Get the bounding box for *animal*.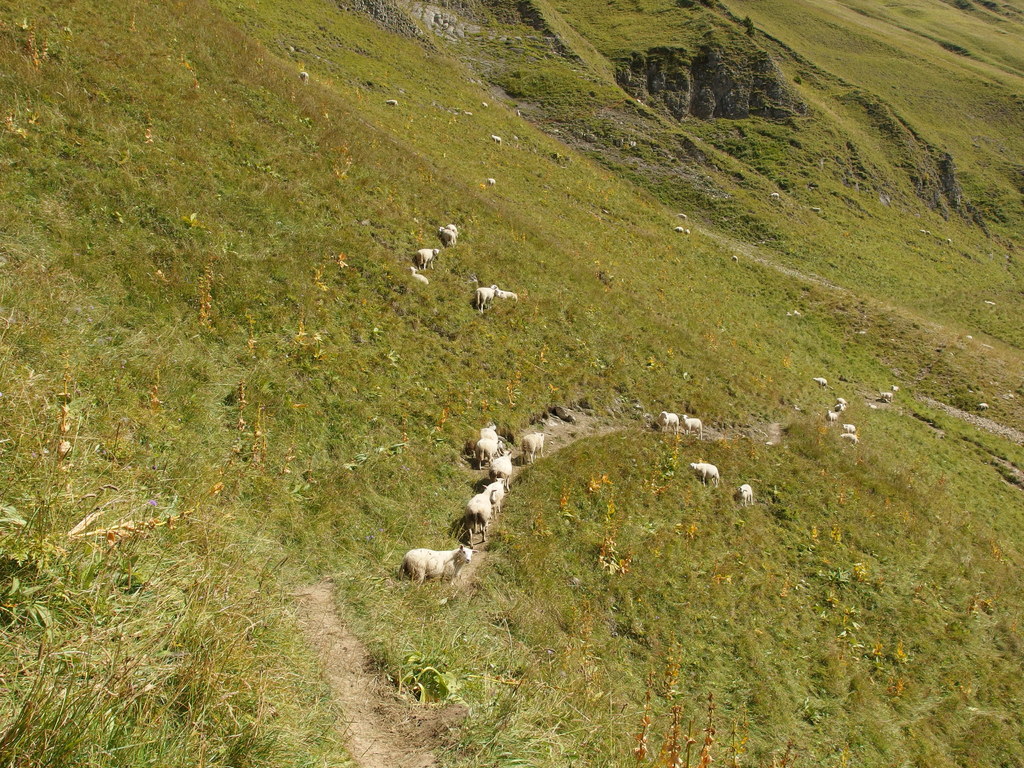
pyautogui.locateOnScreen(521, 433, 544, 466).
